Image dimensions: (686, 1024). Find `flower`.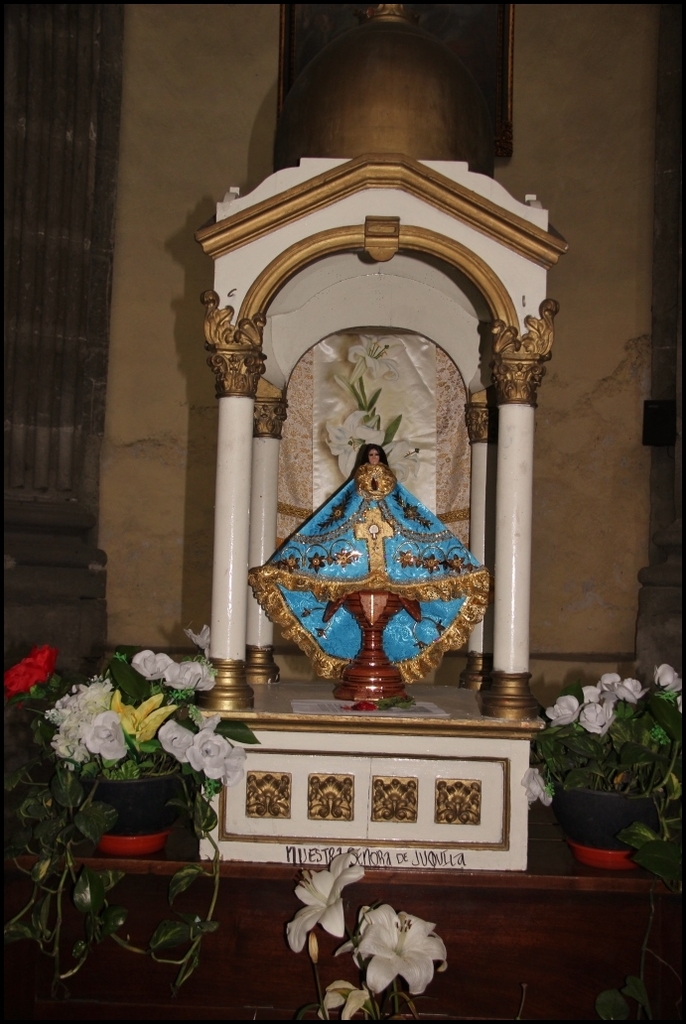
<region>162, 659, 218, 694</region>.
